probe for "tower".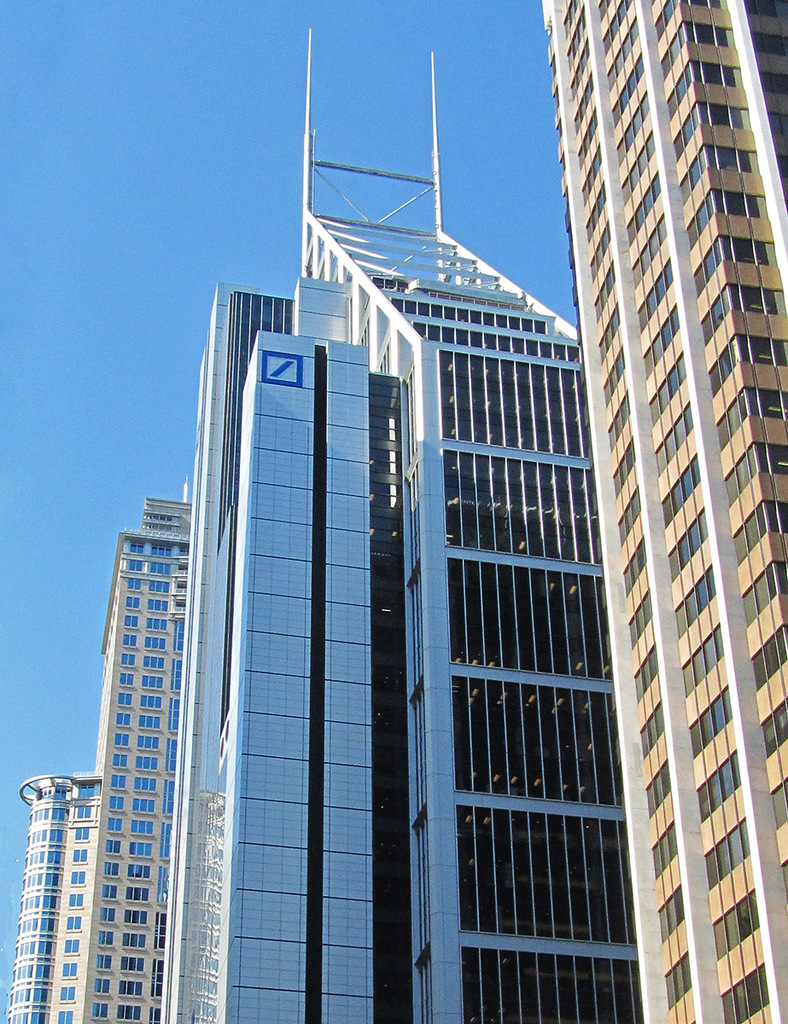
Probe result: BBox(536, 0, 787, 1023).
